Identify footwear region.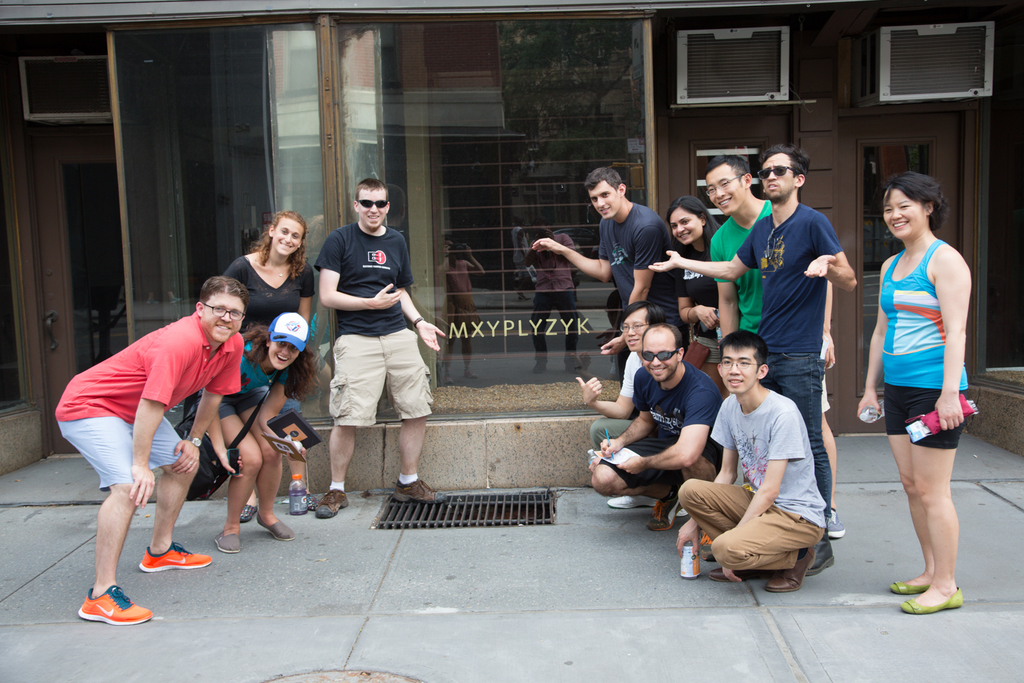
Region: l=818, t=507, r=848, b=541.
